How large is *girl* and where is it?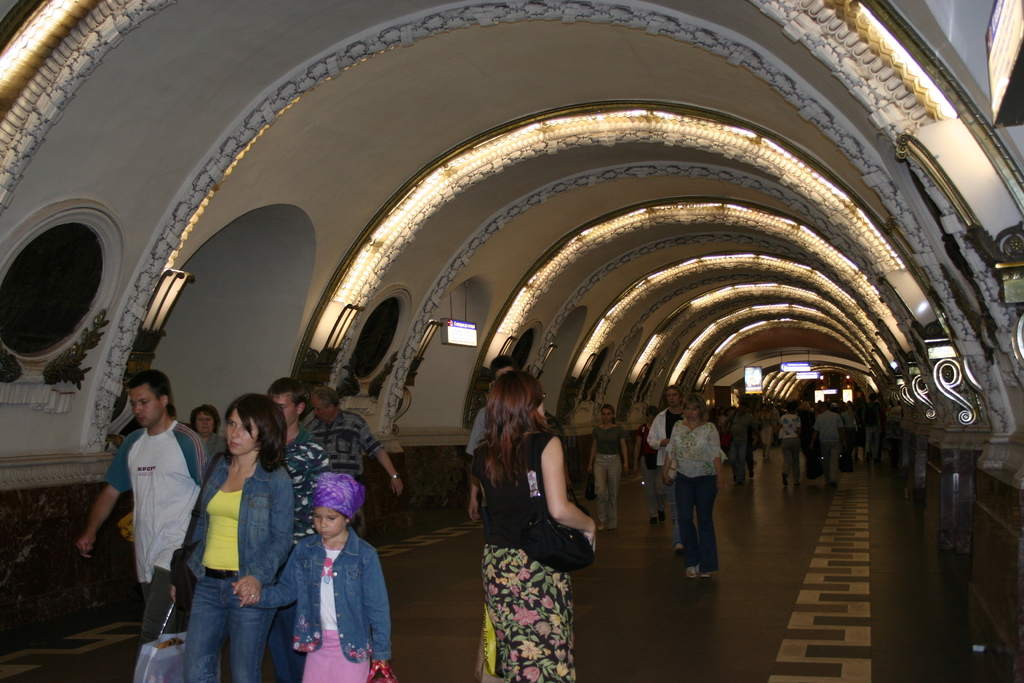
Bounding box: x1=235, y1=472, x2=394, y2=682.
